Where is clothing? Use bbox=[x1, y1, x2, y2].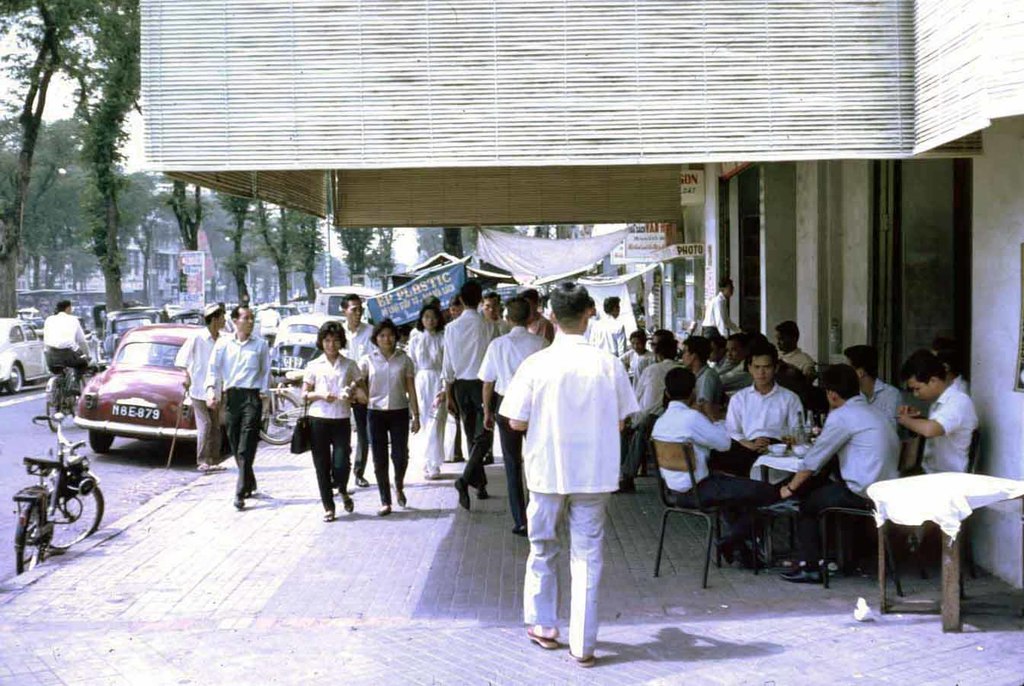
bbox=[703, 287, 736, 345].
